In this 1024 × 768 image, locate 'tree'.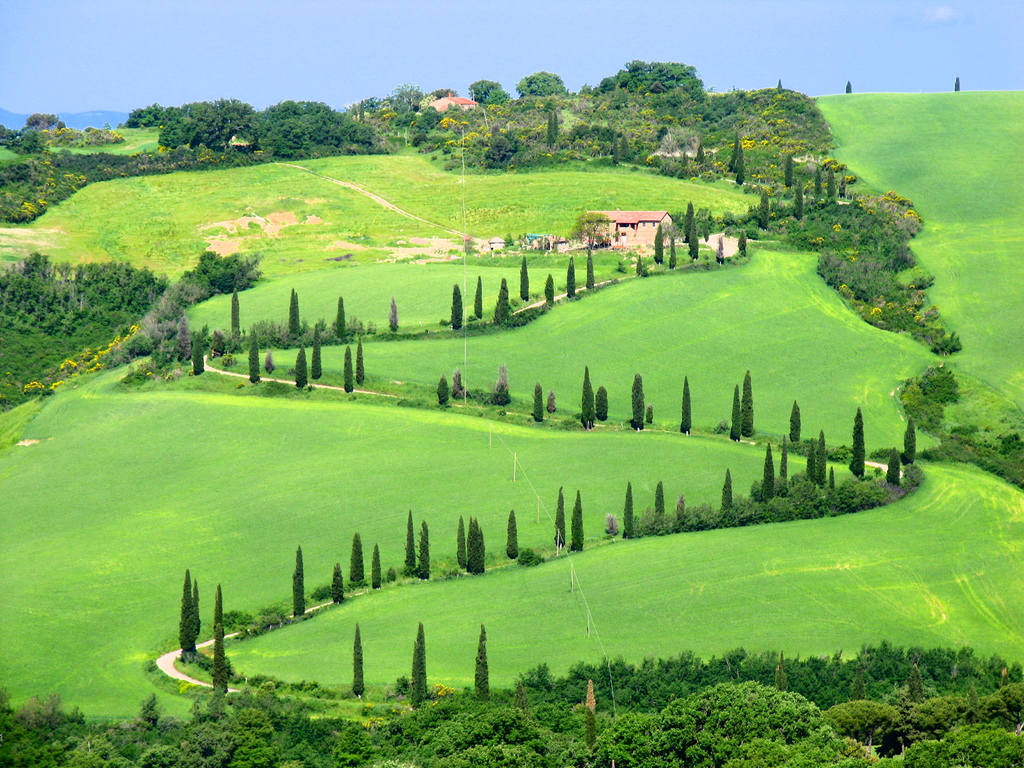
Bounding box: 341/346/353/396.
